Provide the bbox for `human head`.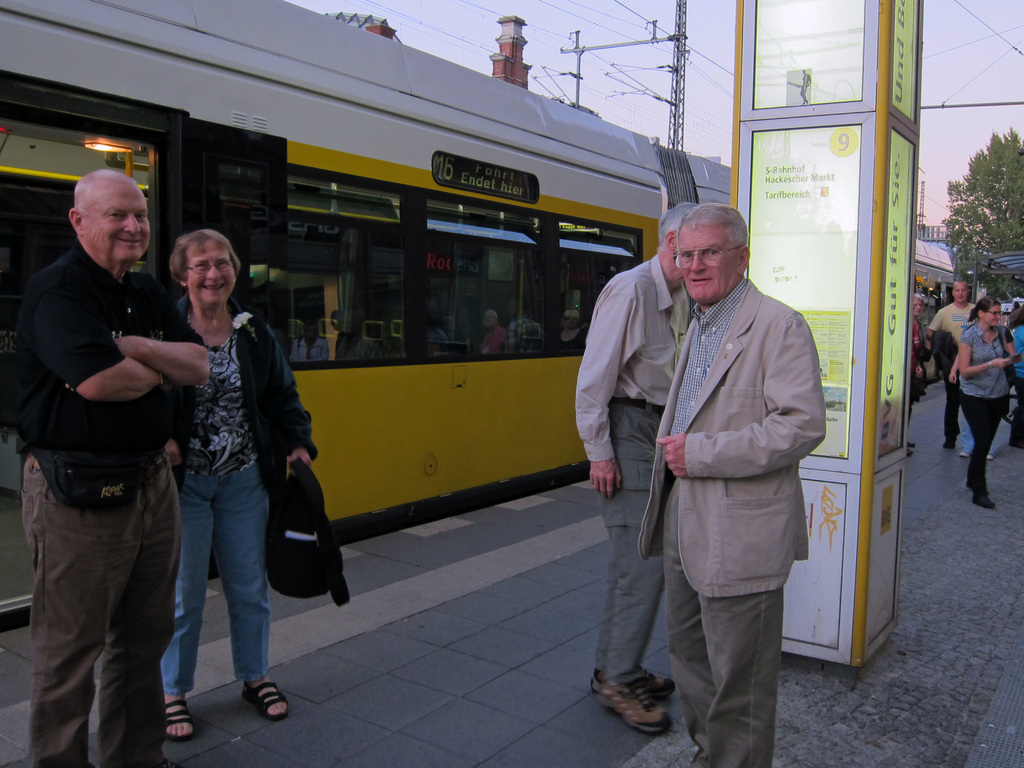
locate(561, 307, 583, 331).
